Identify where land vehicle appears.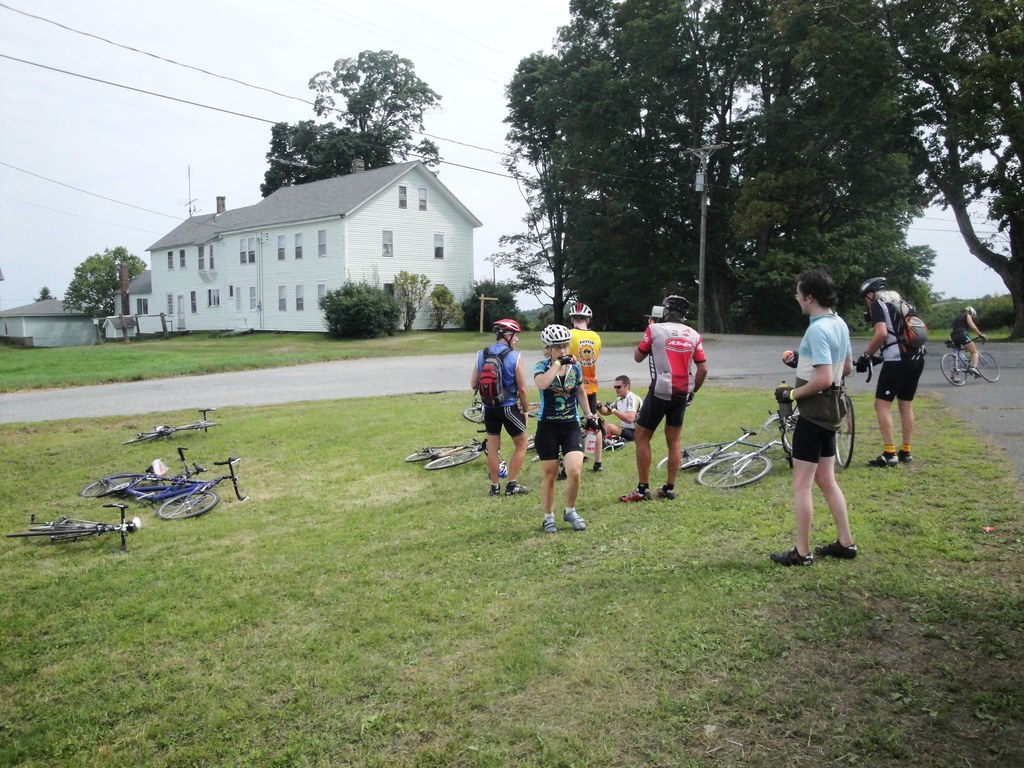
Appears at left=938, top=330, right=1000, bottom=388.
